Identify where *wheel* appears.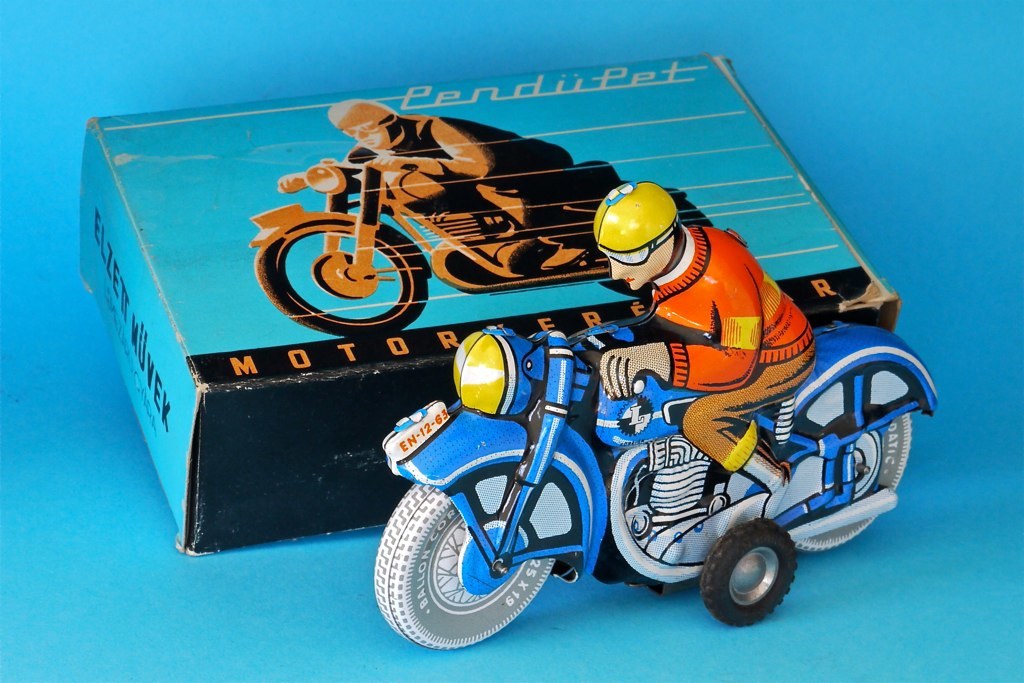
Appears at [699, 522, 796, 626].
